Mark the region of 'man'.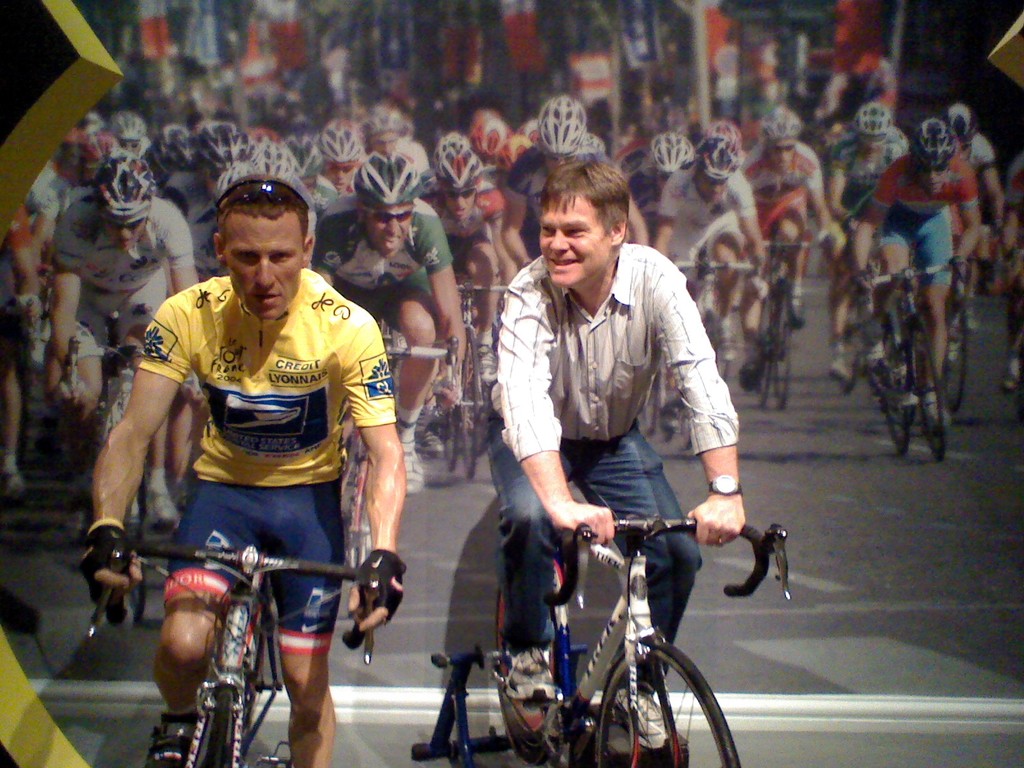
Region: {"x1": 361, "y1": 108, "x2": 403, "y2": 161}.
